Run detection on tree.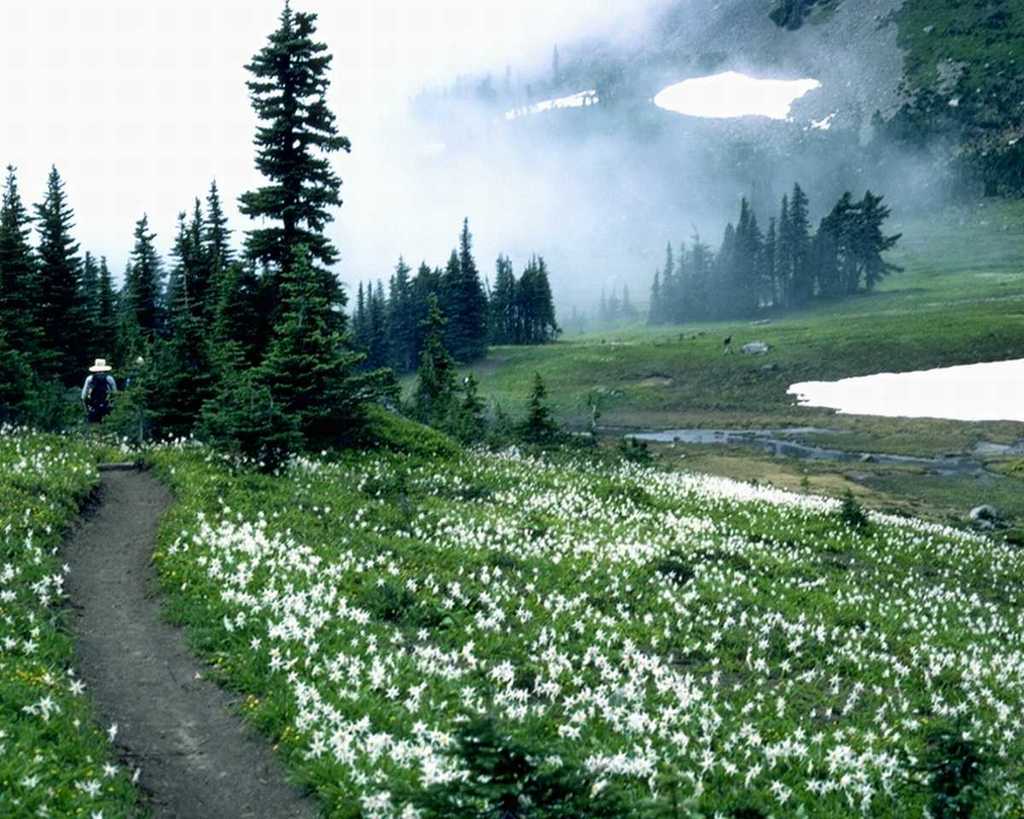
Result: x1=119 y1=217 x2=169 y2=355.
